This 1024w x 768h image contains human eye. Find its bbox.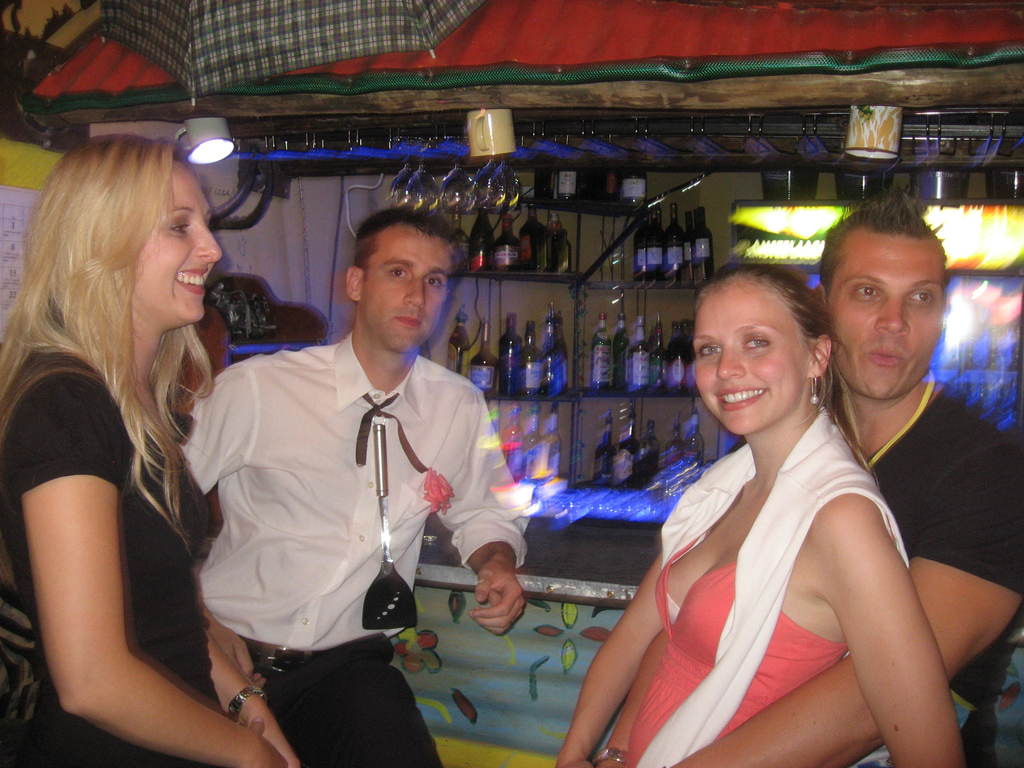
[387, 266, 413, 284].
